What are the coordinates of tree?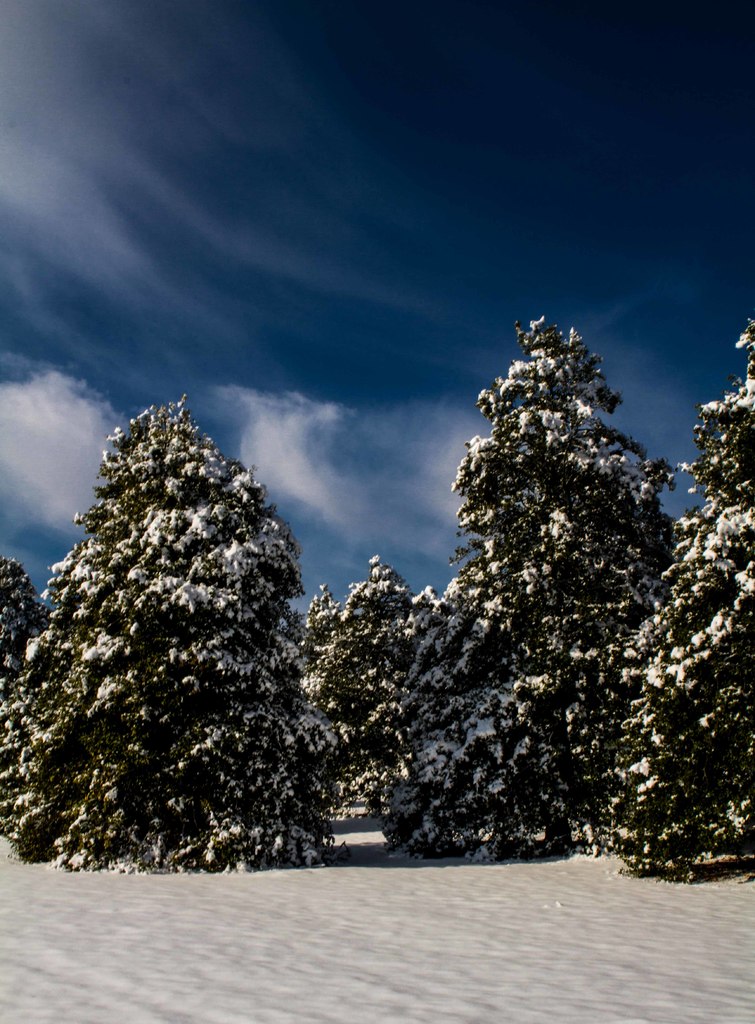
x1=305 y1=550 x2=459 y2=839.
